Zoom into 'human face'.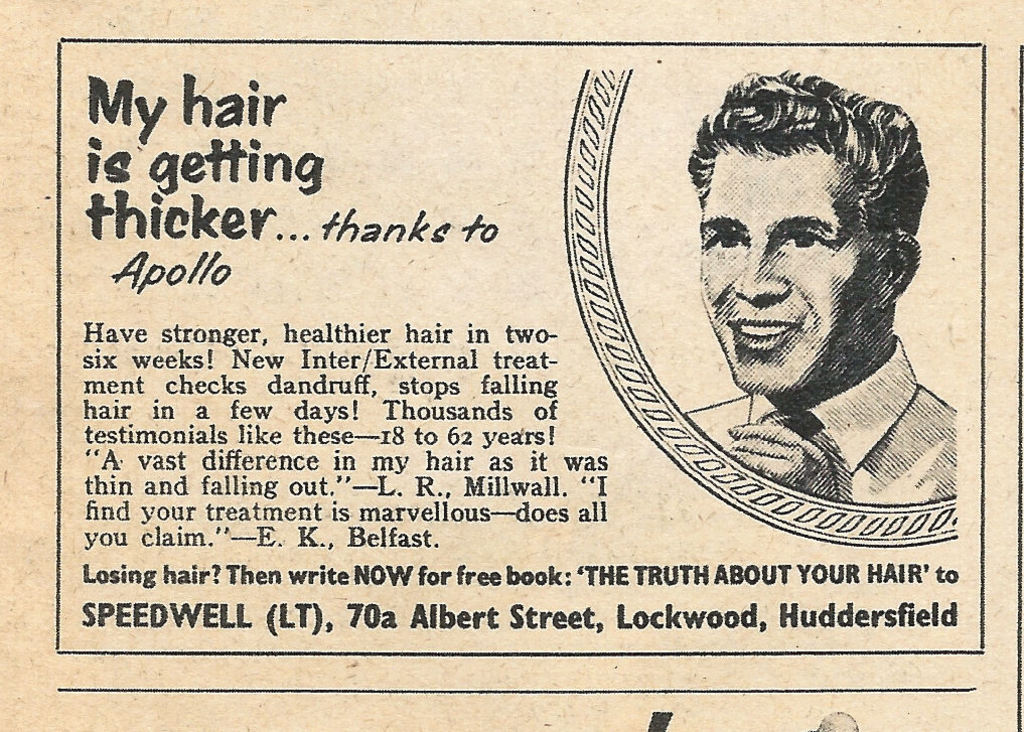
Zoom target: bbox=[698, 149, 876, 396].
